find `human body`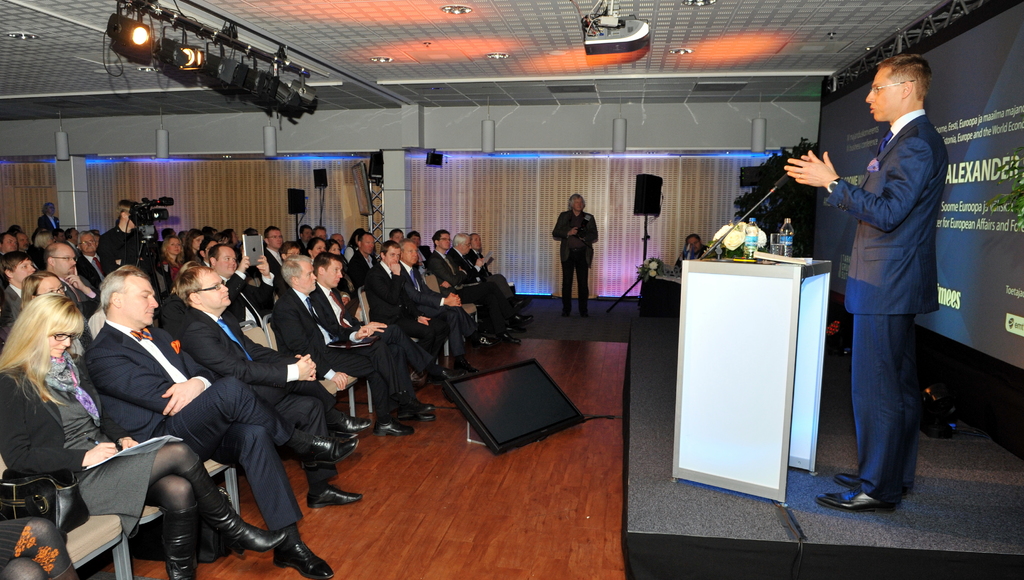
rect(86, 319, 351, 579)
